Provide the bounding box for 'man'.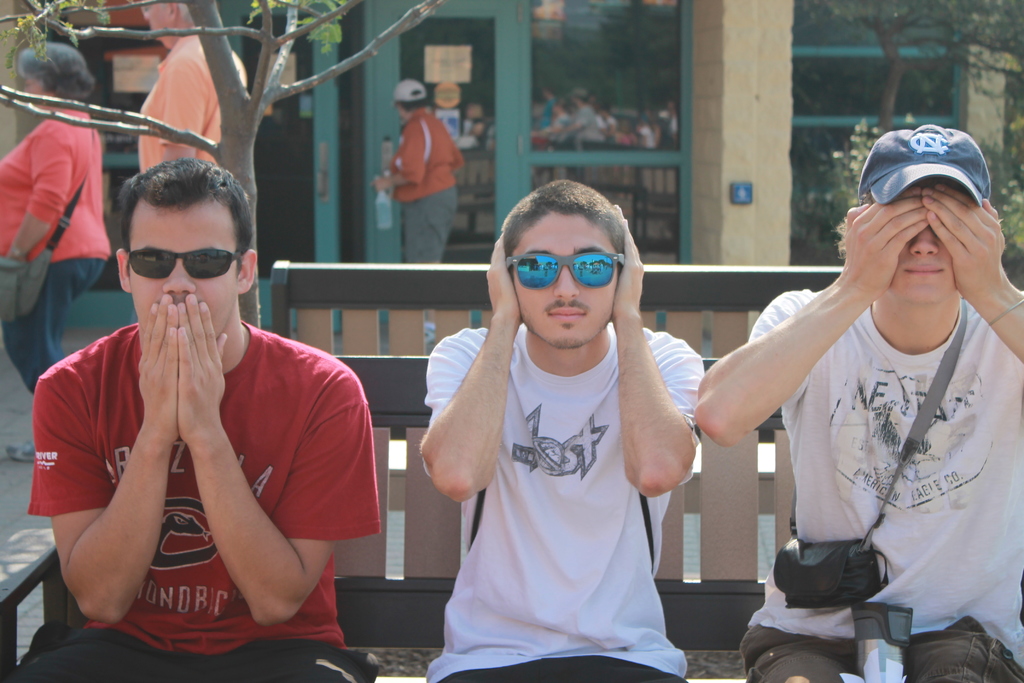
<region>554, 84, 602, 153</region>.
